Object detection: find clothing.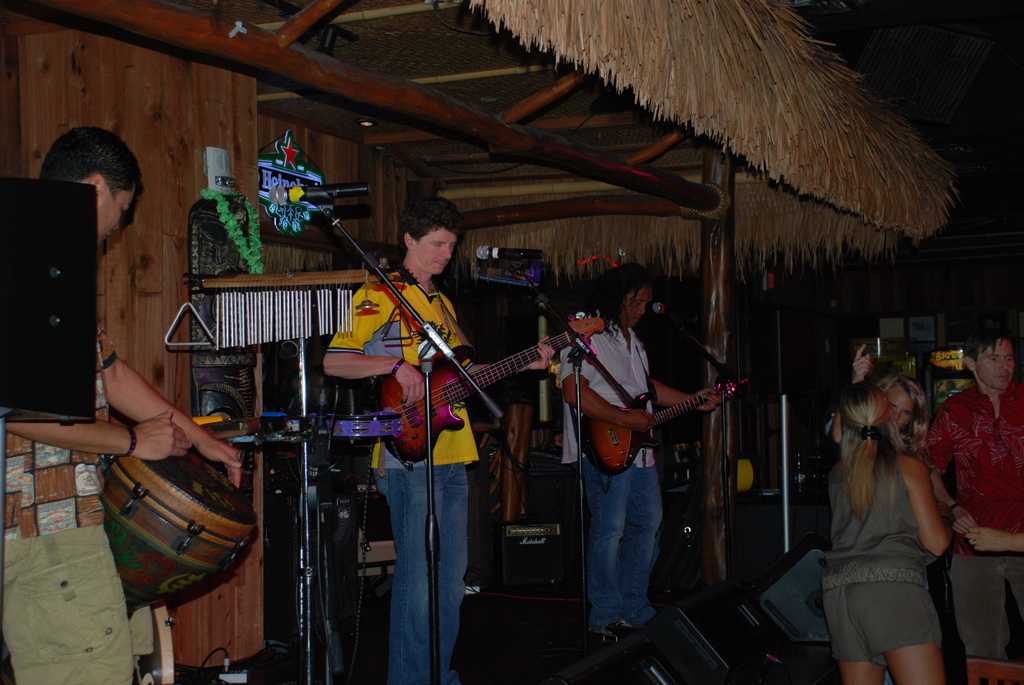
[818, 441, 948, 672].
